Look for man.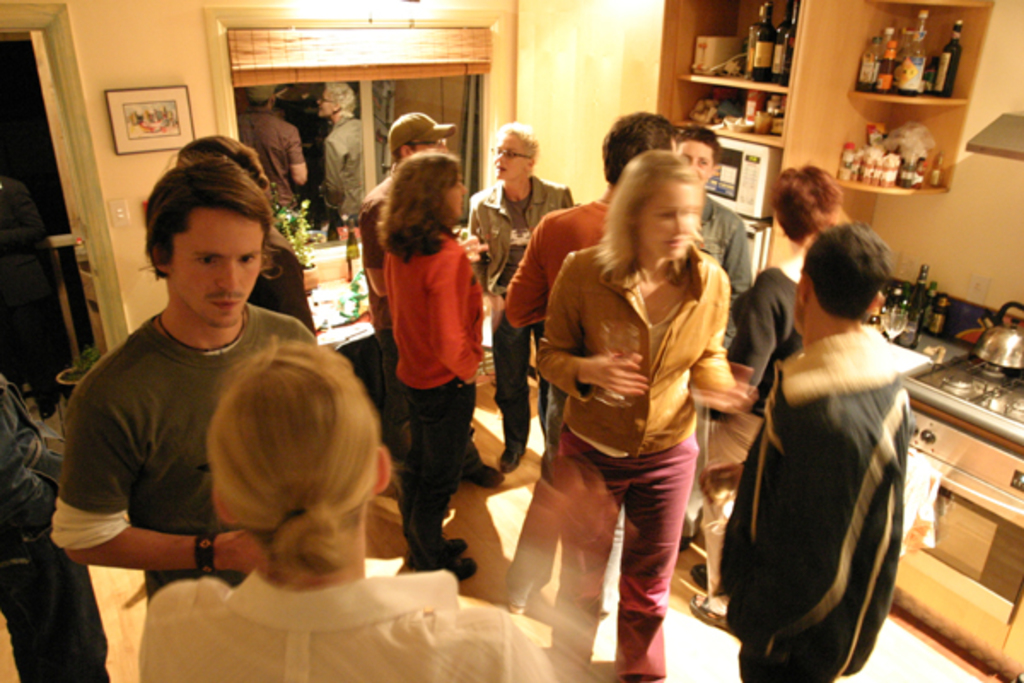
Found: bbox(713, 225, 930, 681).
